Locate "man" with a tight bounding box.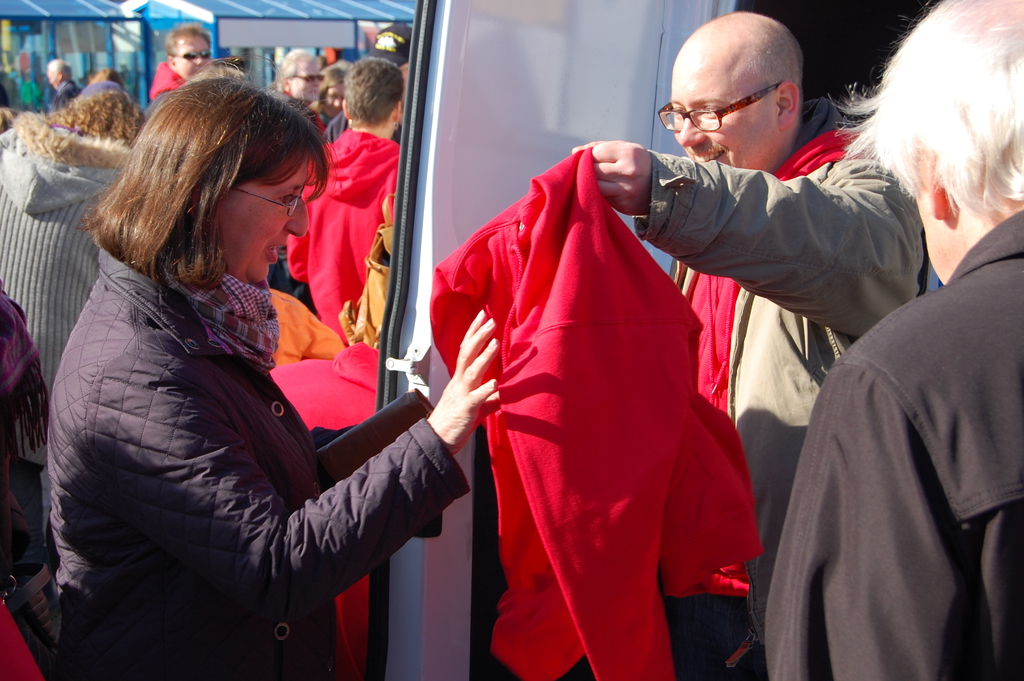
[148, 22, 213, 101].
